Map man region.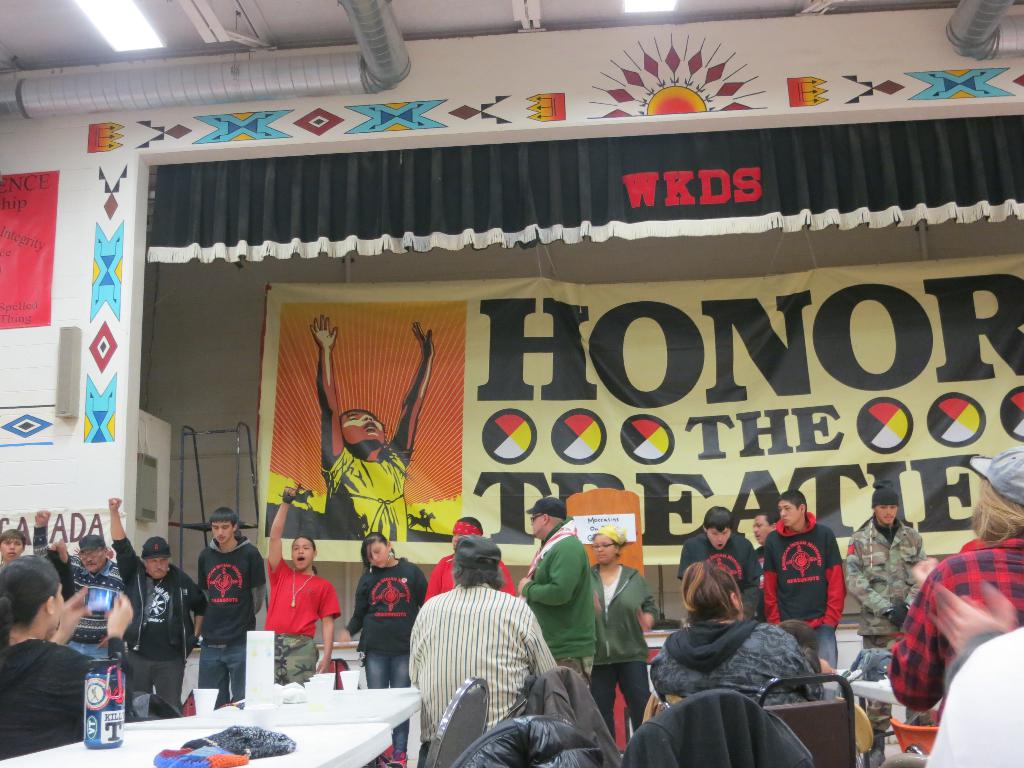
Mapped to l=682, t=508, r=761, b=616.
